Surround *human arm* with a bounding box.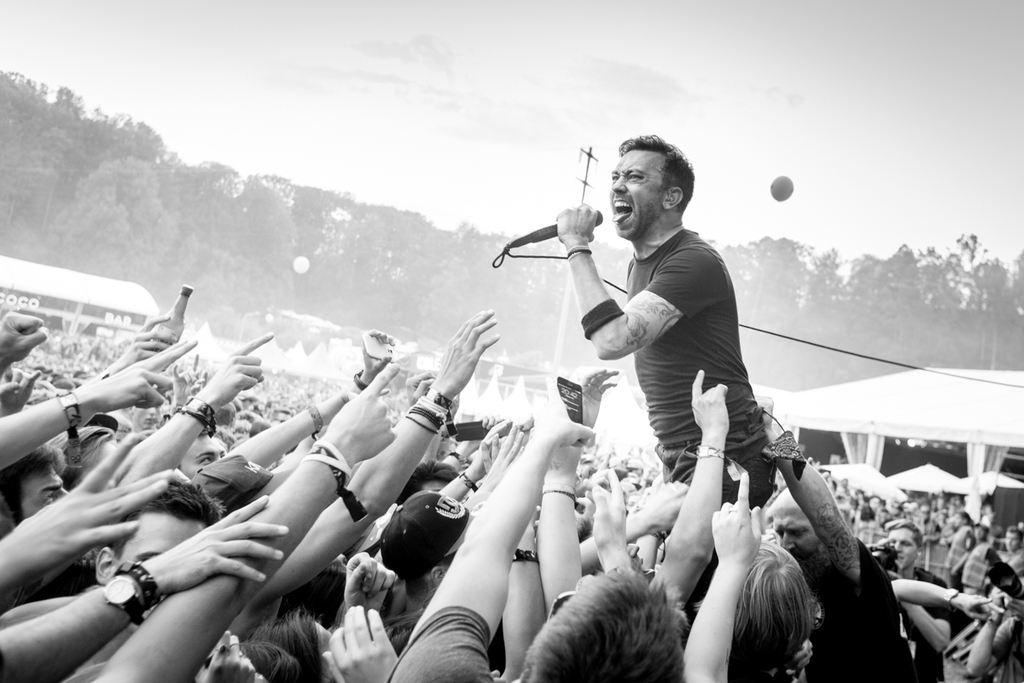
BBox(502, 524, 552, 682).
